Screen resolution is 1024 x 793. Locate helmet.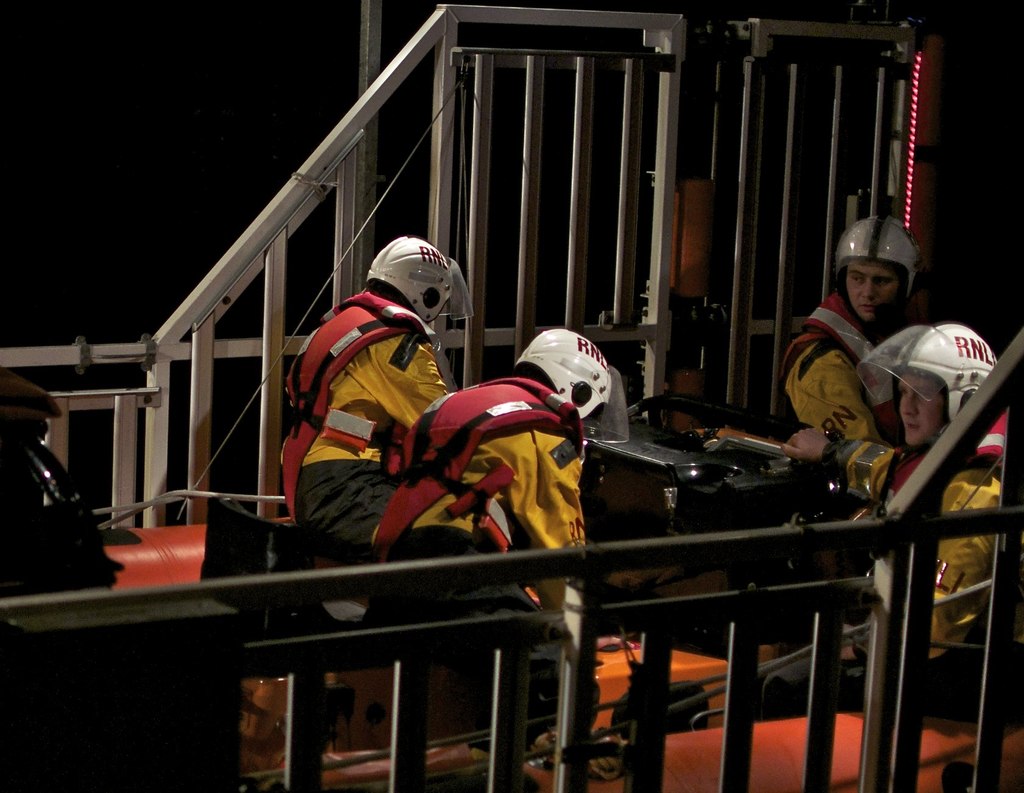
x1=836, y1=214, x2=922, y2=304.
